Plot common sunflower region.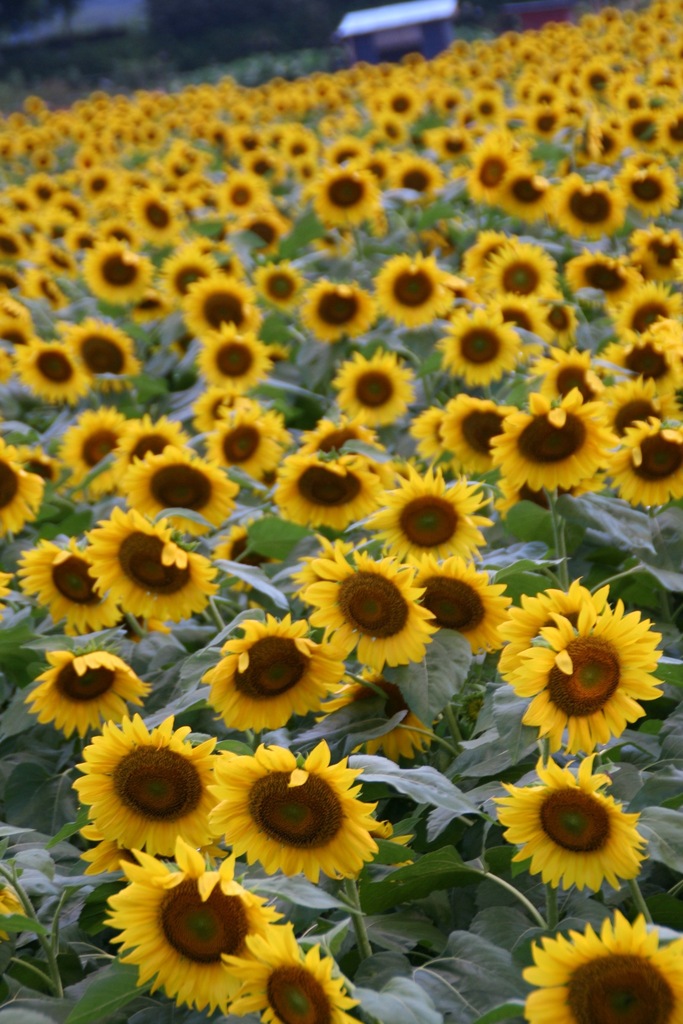
Plotted at left=211, top=624, right=349, bottom=731.
